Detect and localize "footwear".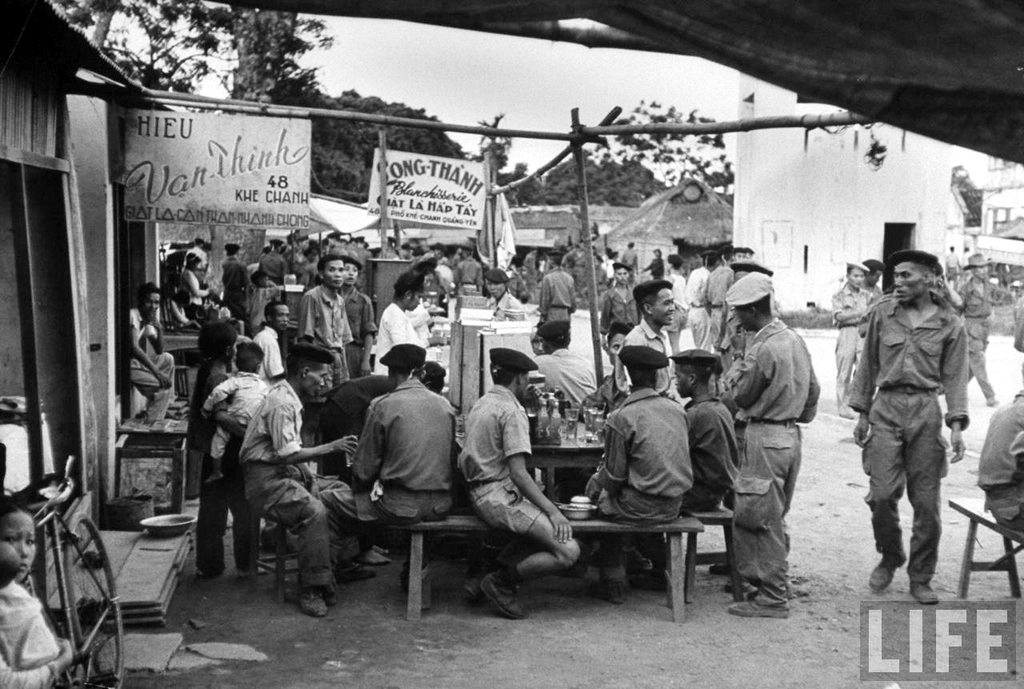
Localized at box=[478, 571, 526, 620].
